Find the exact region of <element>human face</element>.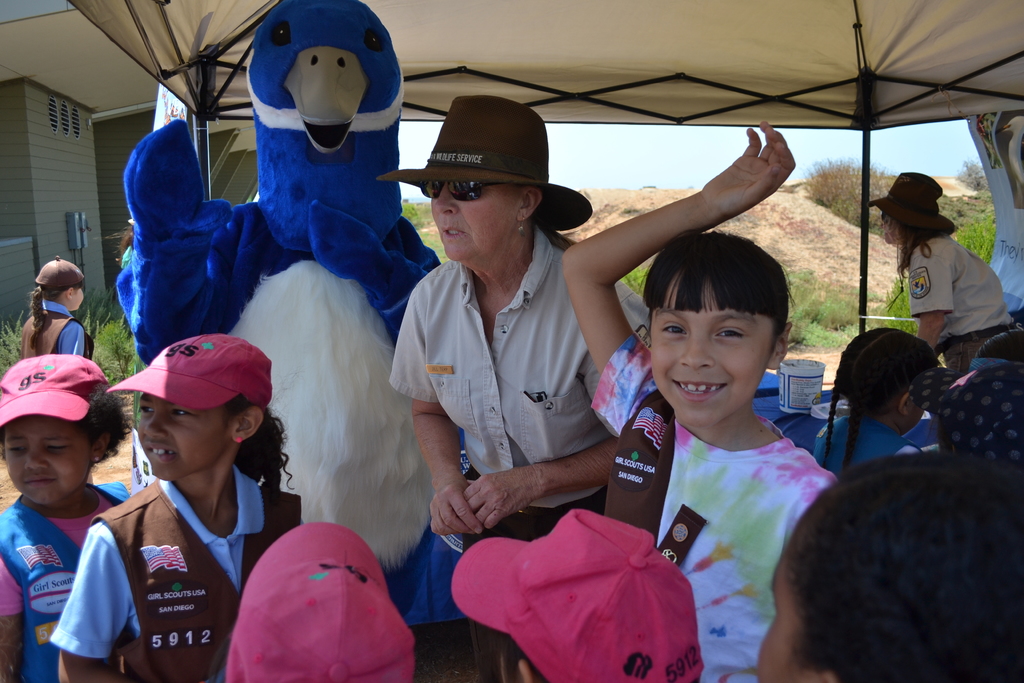
Exact region: (883, 214, 902, 235).
